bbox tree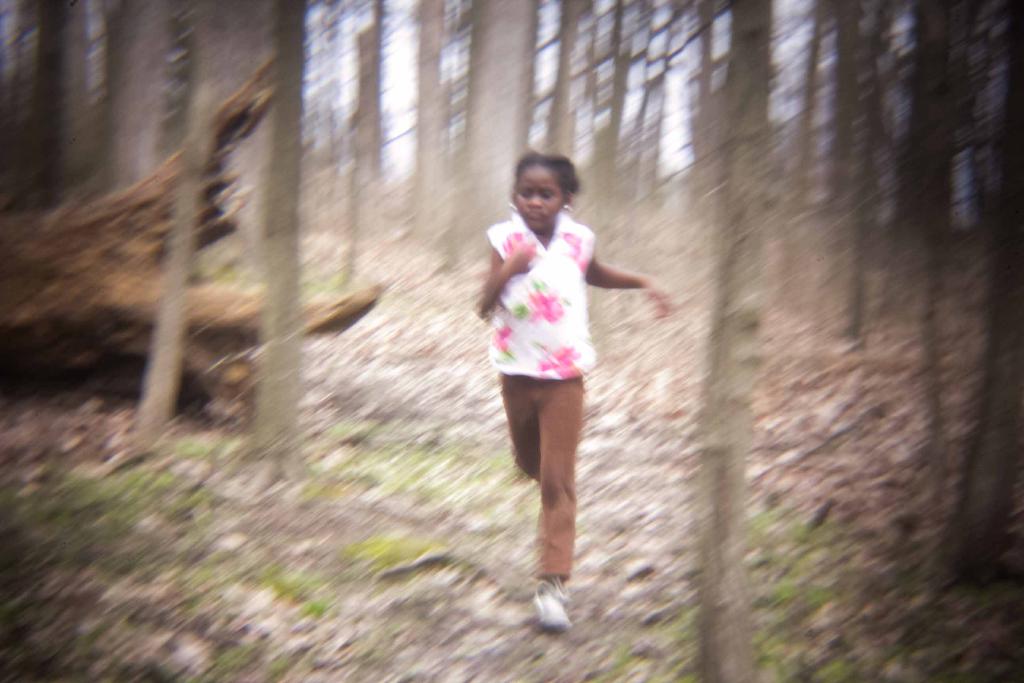
(444, 3, 545, 281)
